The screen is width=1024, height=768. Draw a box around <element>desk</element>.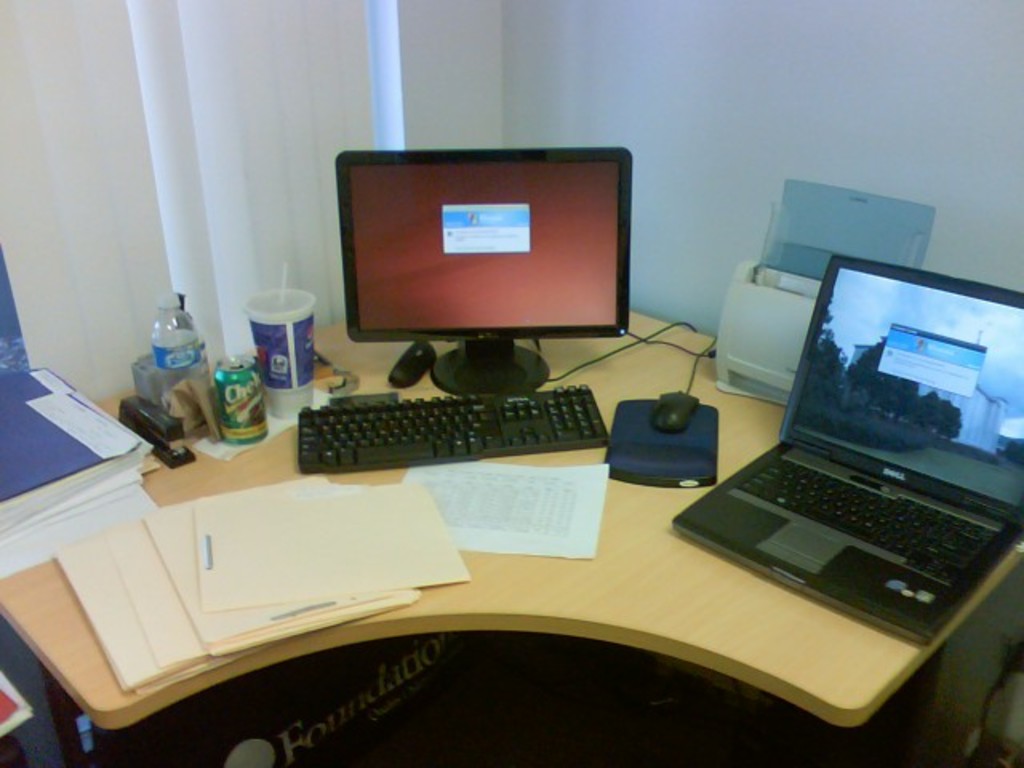
0, 312, 1022, 766.
